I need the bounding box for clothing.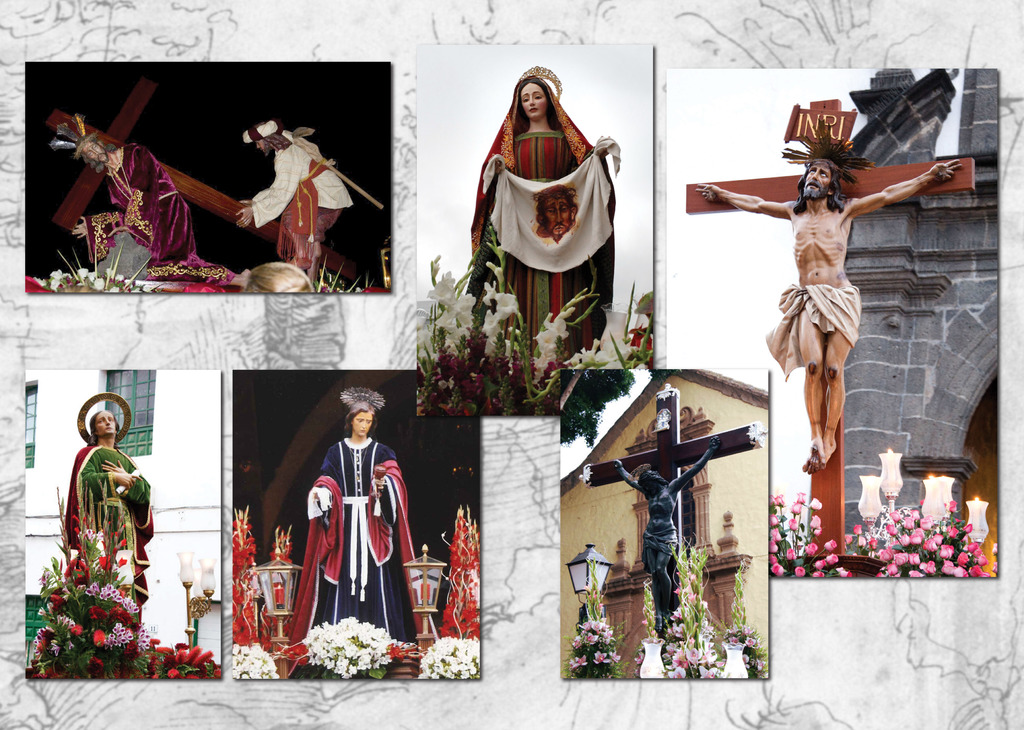
Here it is: 286, 437, 426, 648.
